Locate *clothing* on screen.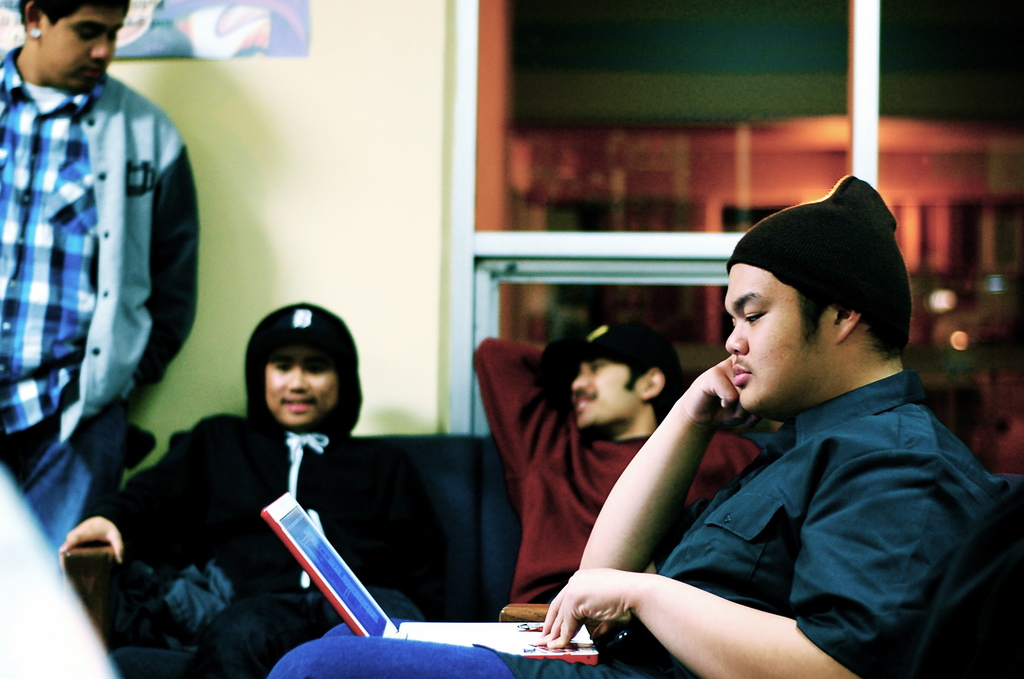
On screen at x1=262 y1=366 x2=998 y2=678.
